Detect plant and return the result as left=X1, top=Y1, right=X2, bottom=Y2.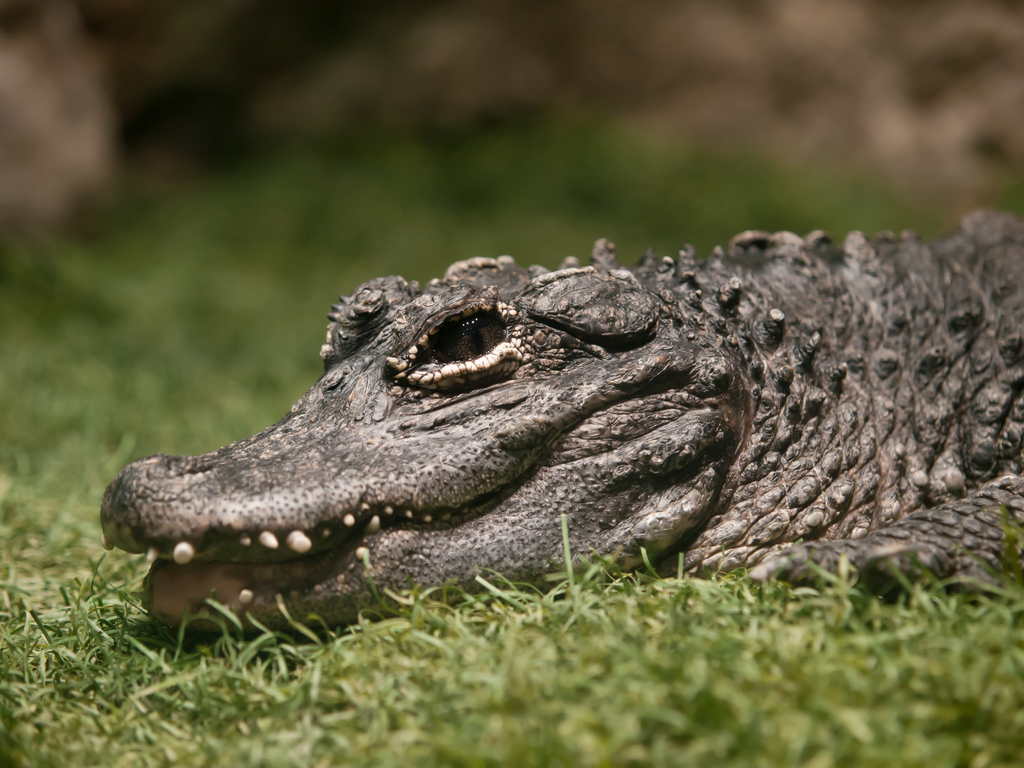
left=0, top=518, right=1023, bottom=767.
